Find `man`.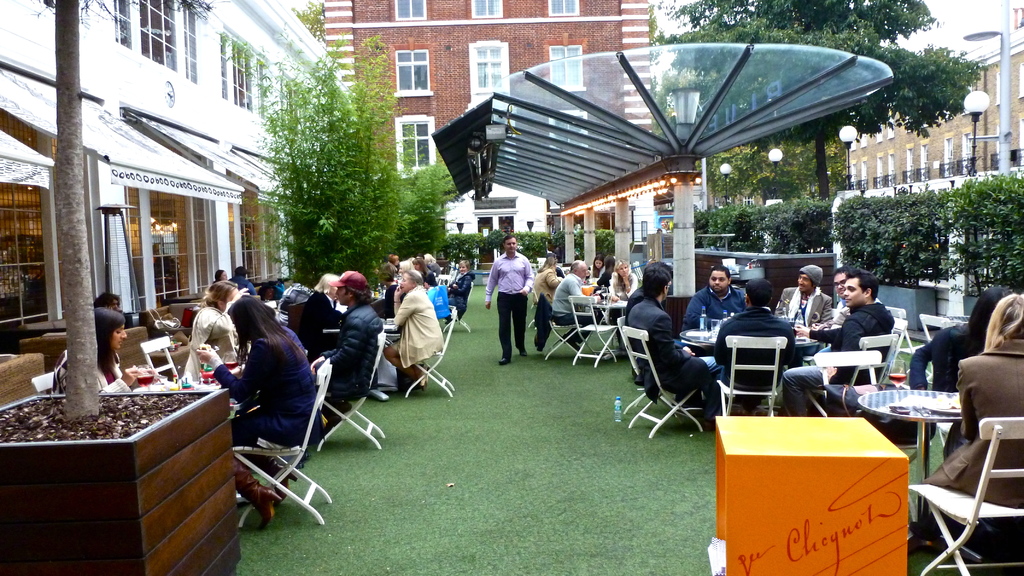
x1=831, y1=264, x2=881, y2=326.
